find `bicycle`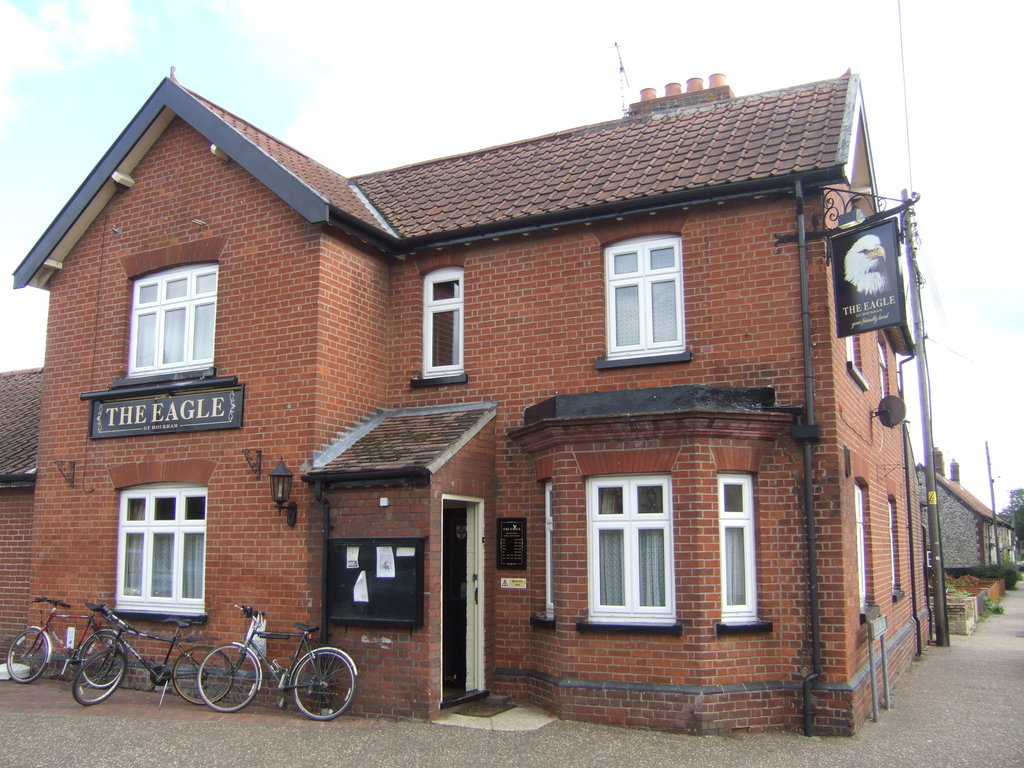
bbox=(79, 591, 232, 712)
